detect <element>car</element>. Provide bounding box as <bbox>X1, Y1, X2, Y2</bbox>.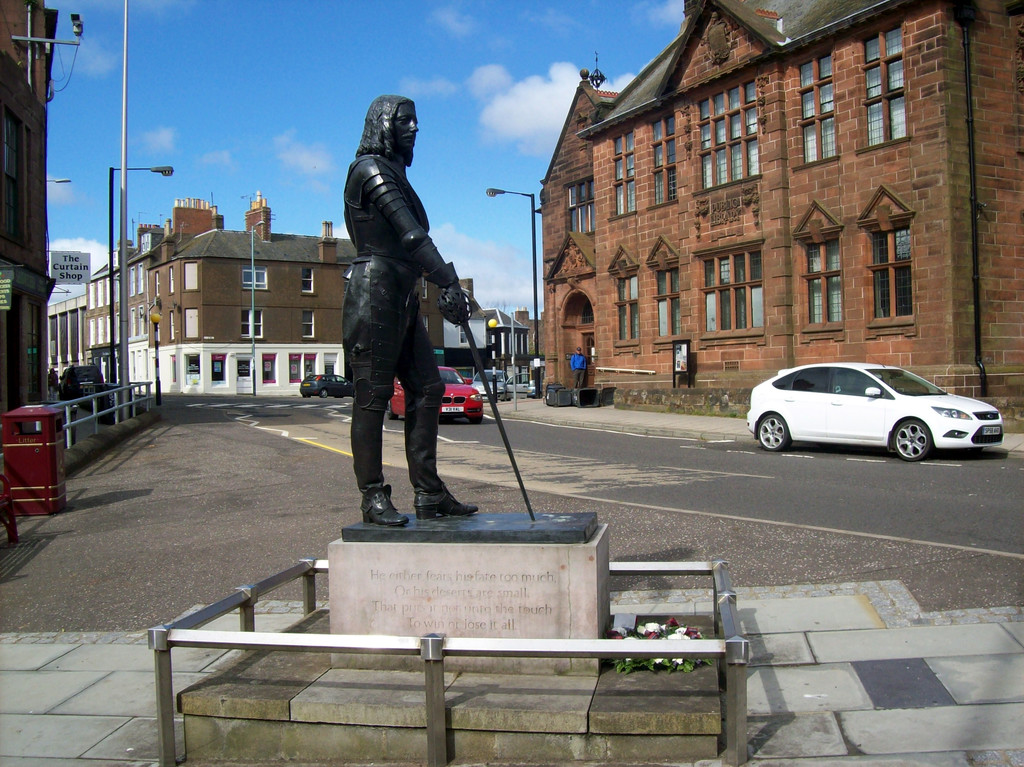
<bbox>508, 370, 533, 398</bbox>.
